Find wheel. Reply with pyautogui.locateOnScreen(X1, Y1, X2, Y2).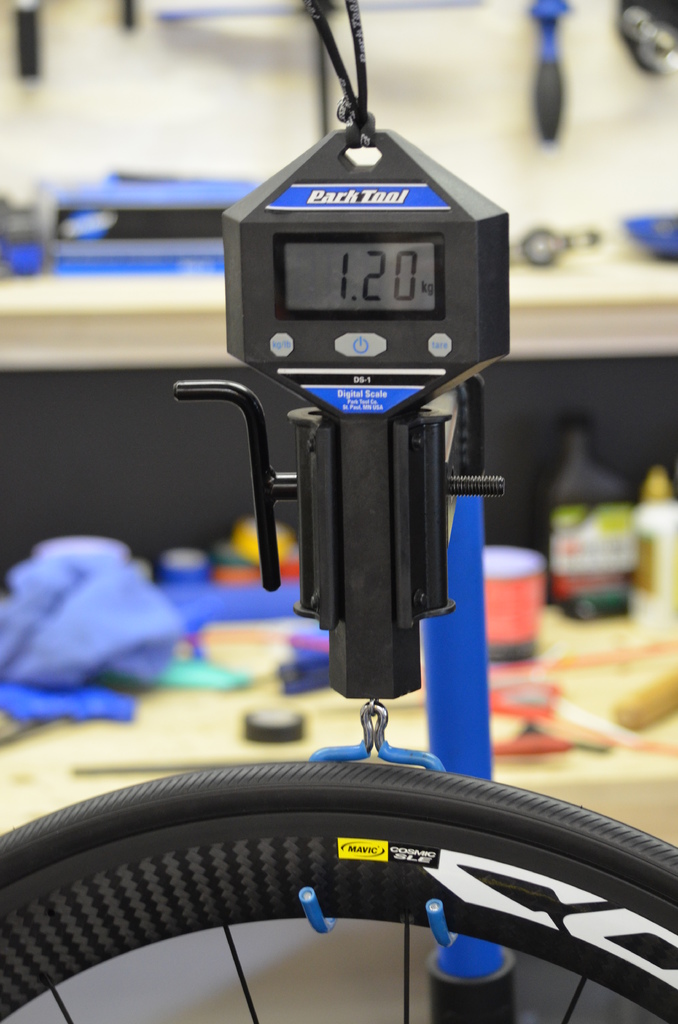
pyautogui.locateOnScreen(32, 744, 633, 1004).
